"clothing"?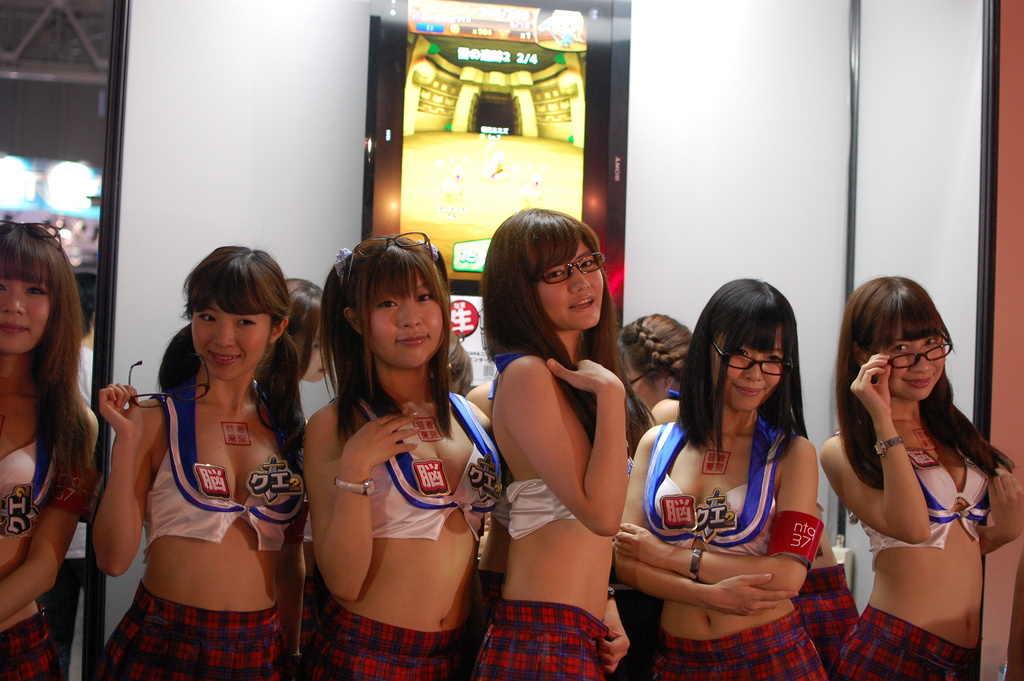
Rect(0, 402, 54, 557)
